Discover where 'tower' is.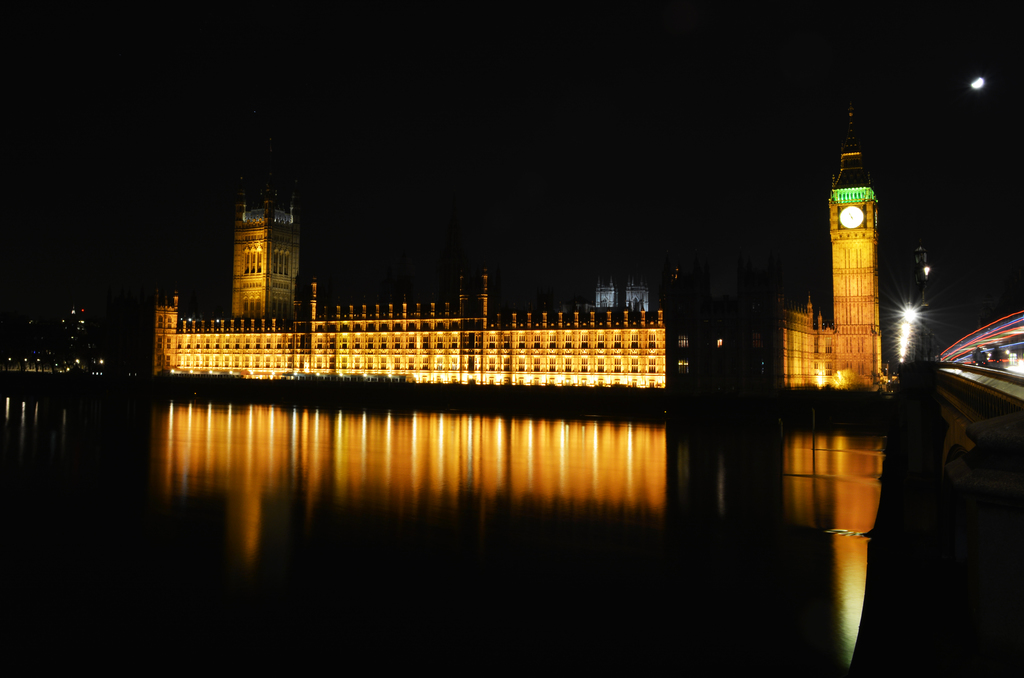
Discovered at <box>209,150,308,313</box>.
